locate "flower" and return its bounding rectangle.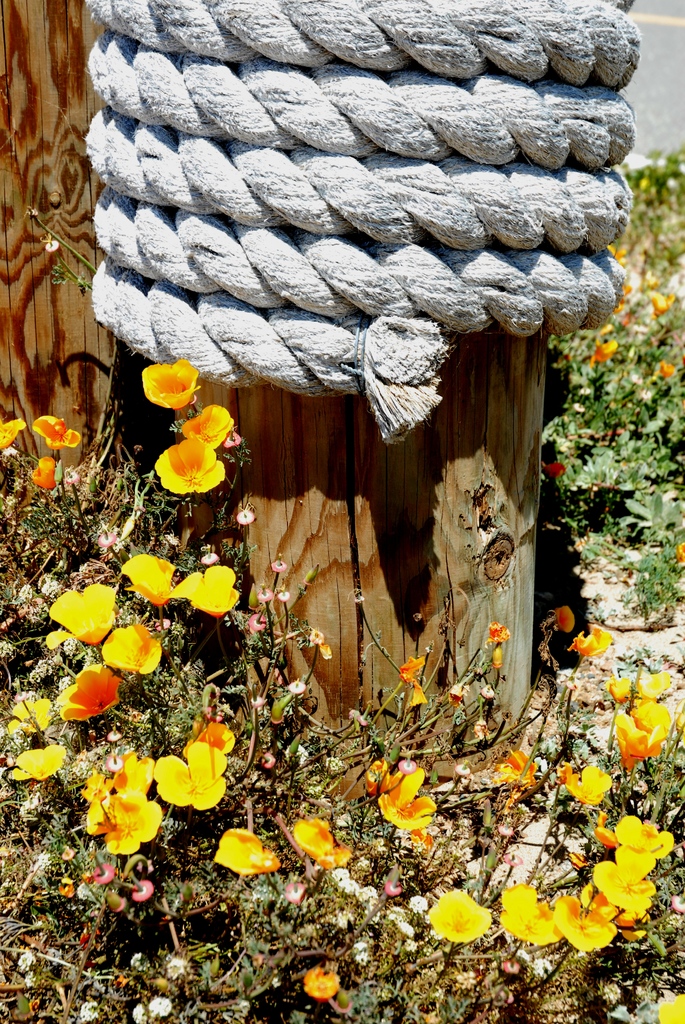
[x1=606, y1=677, x2=631, y2=703].
